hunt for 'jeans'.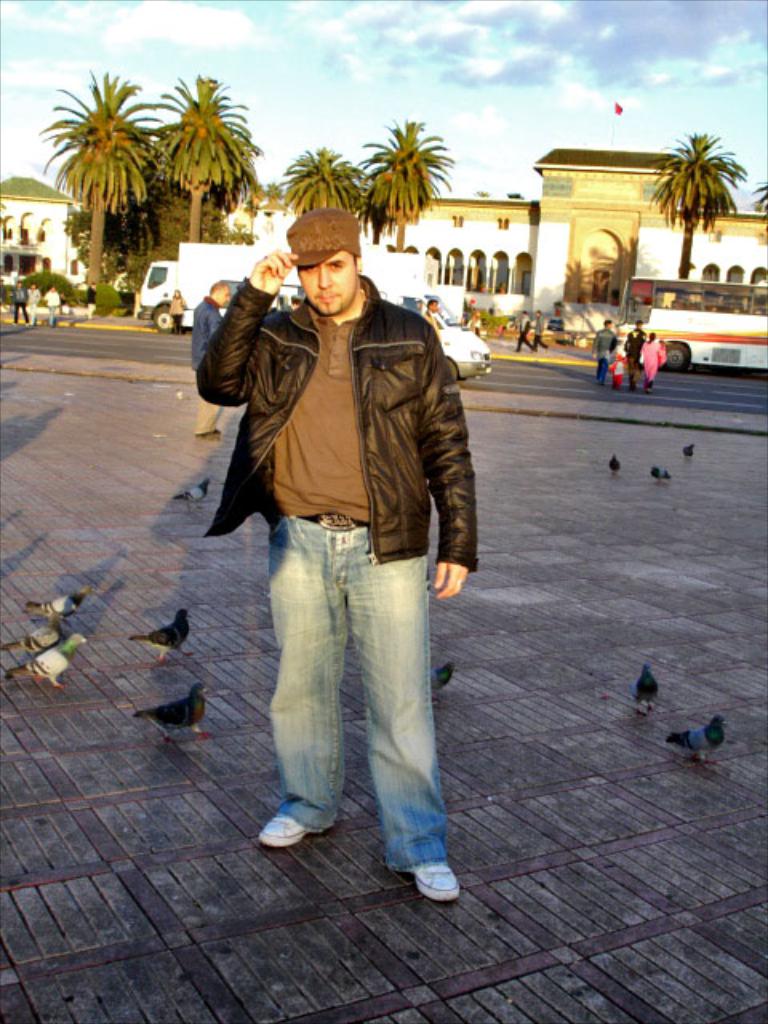
Hunted down at bbox=[6, 301, 27, 325].
